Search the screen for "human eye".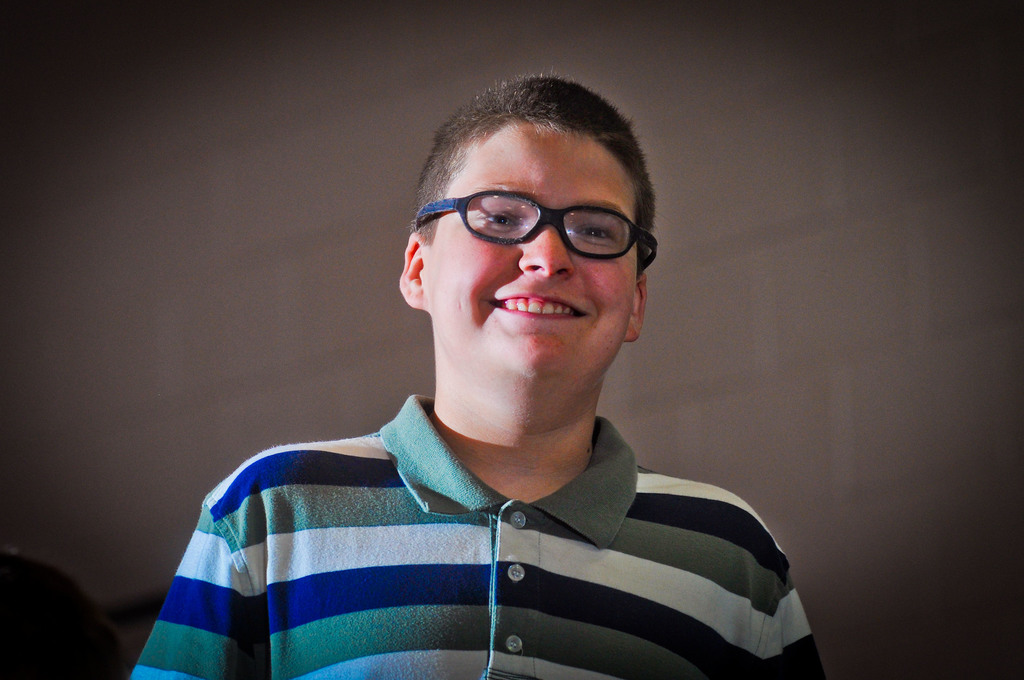
Found at rect(476, 207, 522, 230).
